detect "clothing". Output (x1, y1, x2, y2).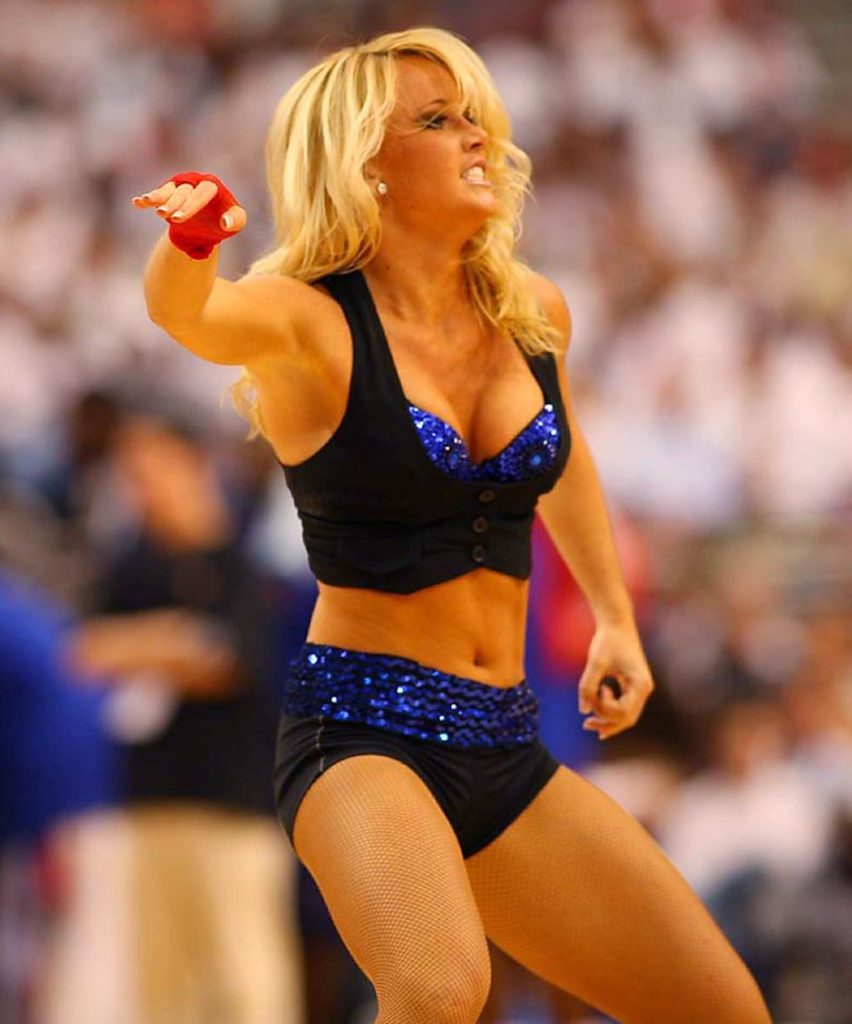
(272, 265, 572, 588).
